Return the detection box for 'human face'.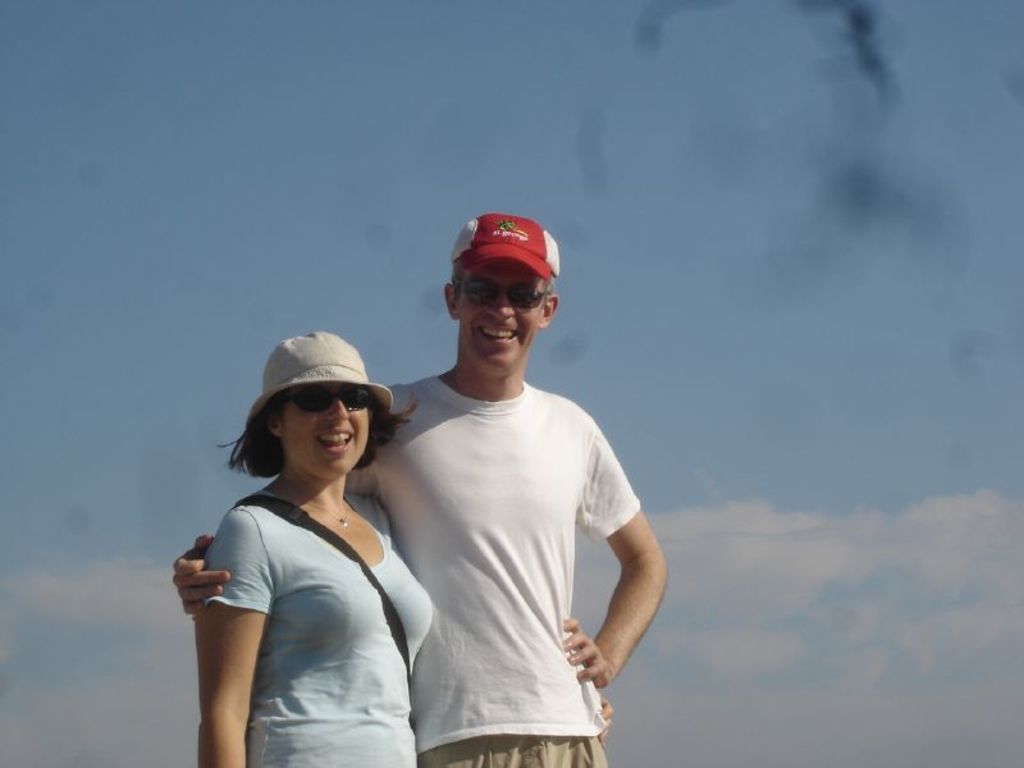
bbox=(454, 260, 545, 379).
